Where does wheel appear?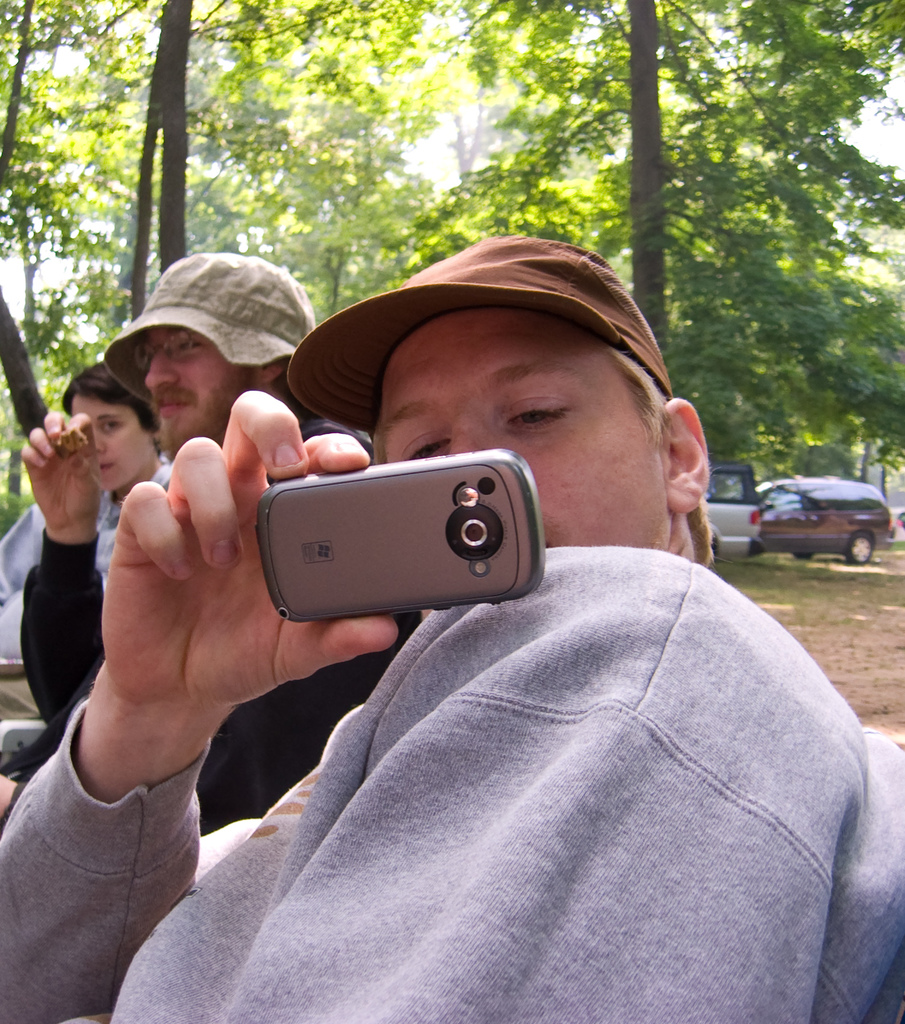
Appears at {"left": 842, "top": 529, "right": 874, "bottom": 563}.
